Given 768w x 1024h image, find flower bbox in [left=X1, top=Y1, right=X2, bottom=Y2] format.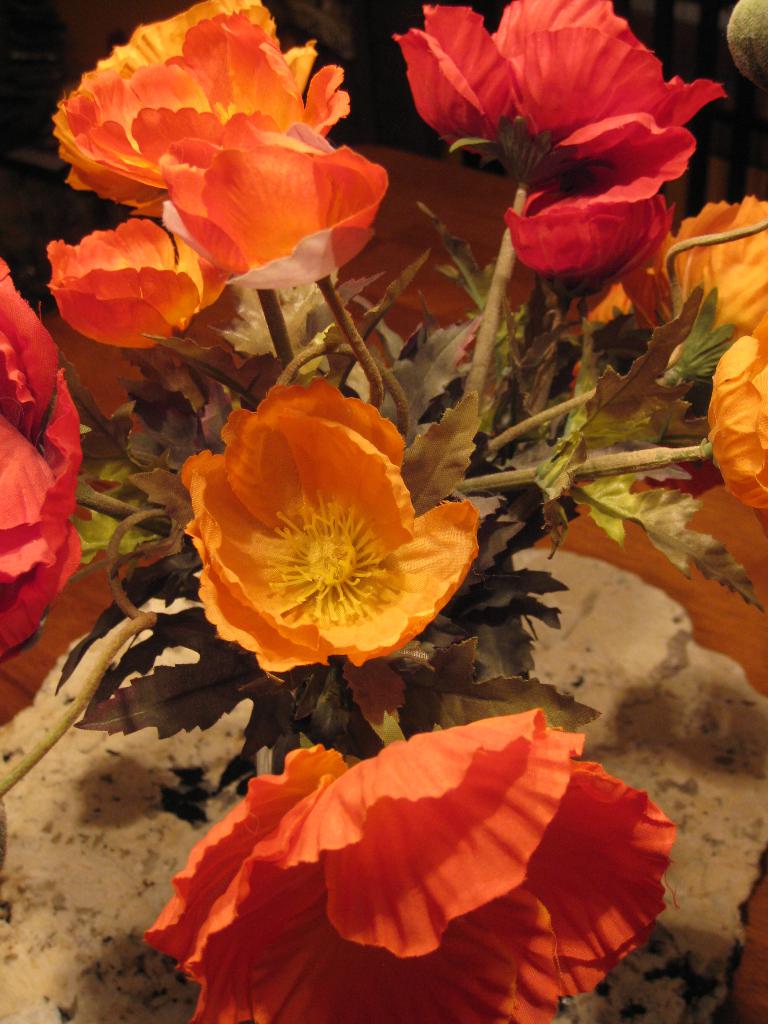
[left=170, top=369, right=486, bottom=669].
